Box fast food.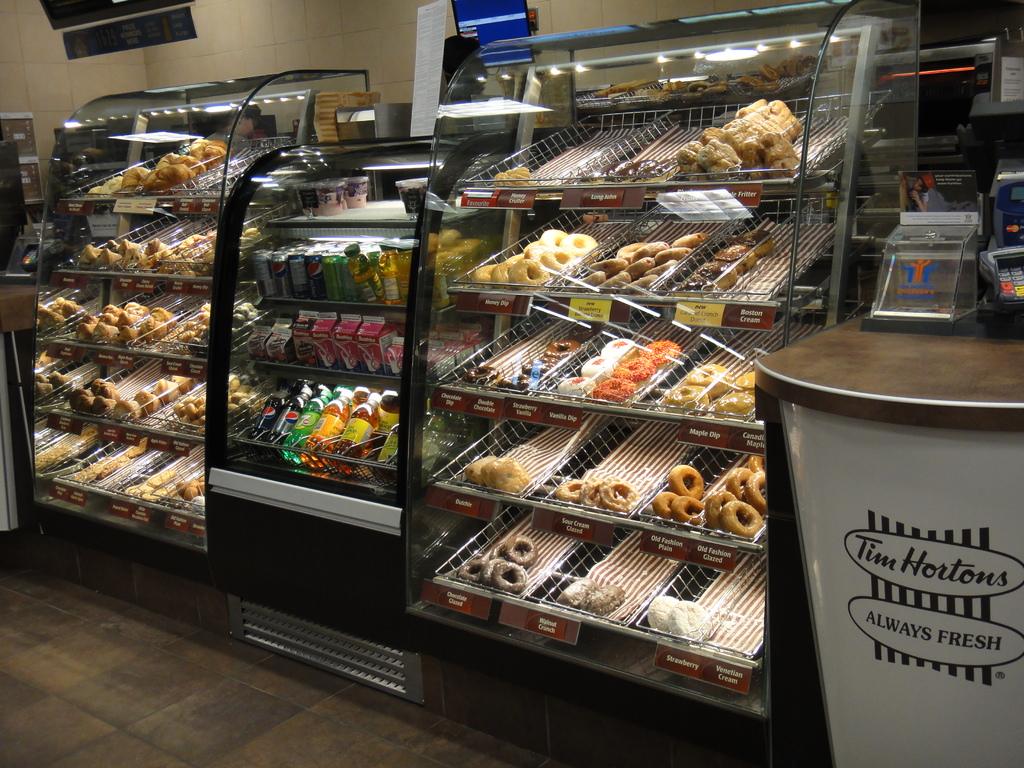
<bbox>453, 536, 535, 593</bbox>.
